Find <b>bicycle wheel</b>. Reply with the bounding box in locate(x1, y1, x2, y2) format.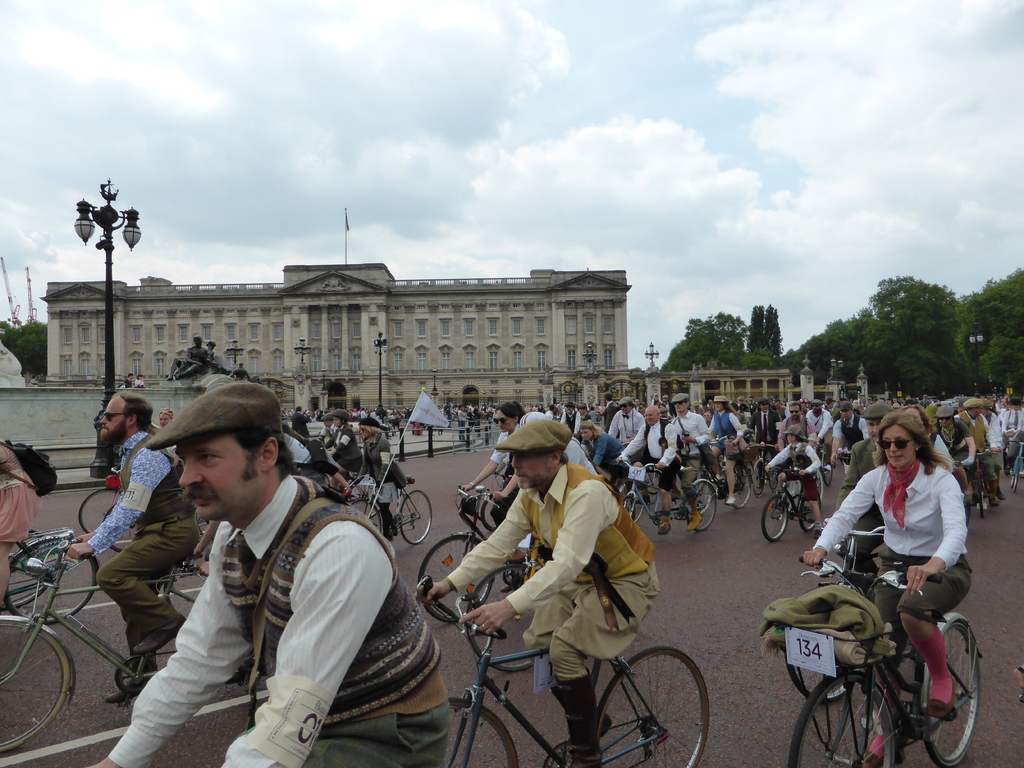
locate(768, 462, 781, 492).
